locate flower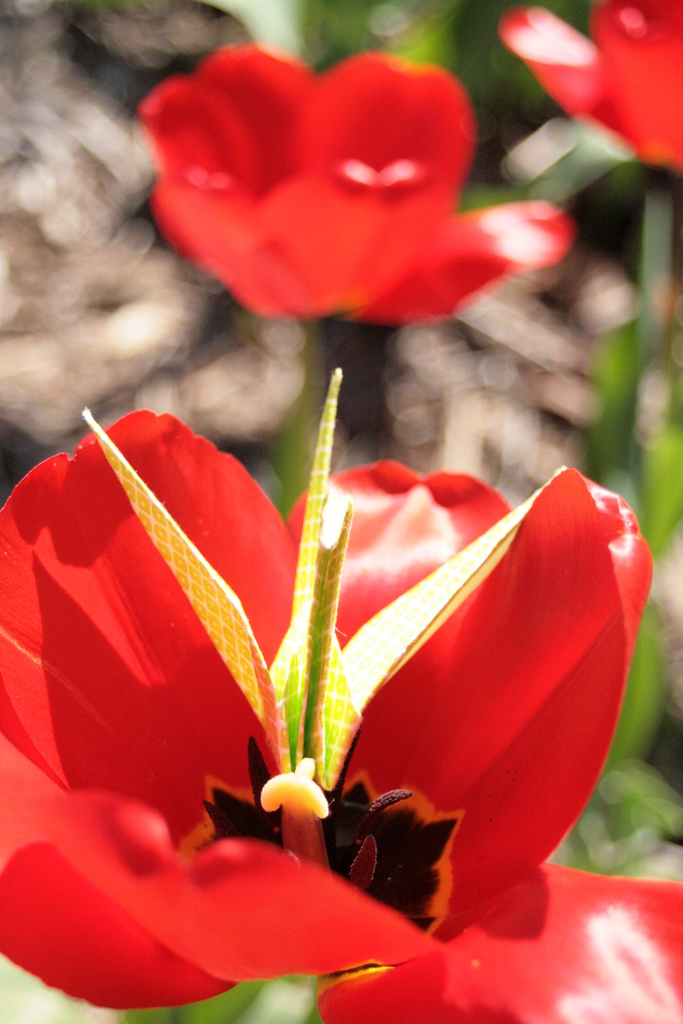
(145,34,575,335)
